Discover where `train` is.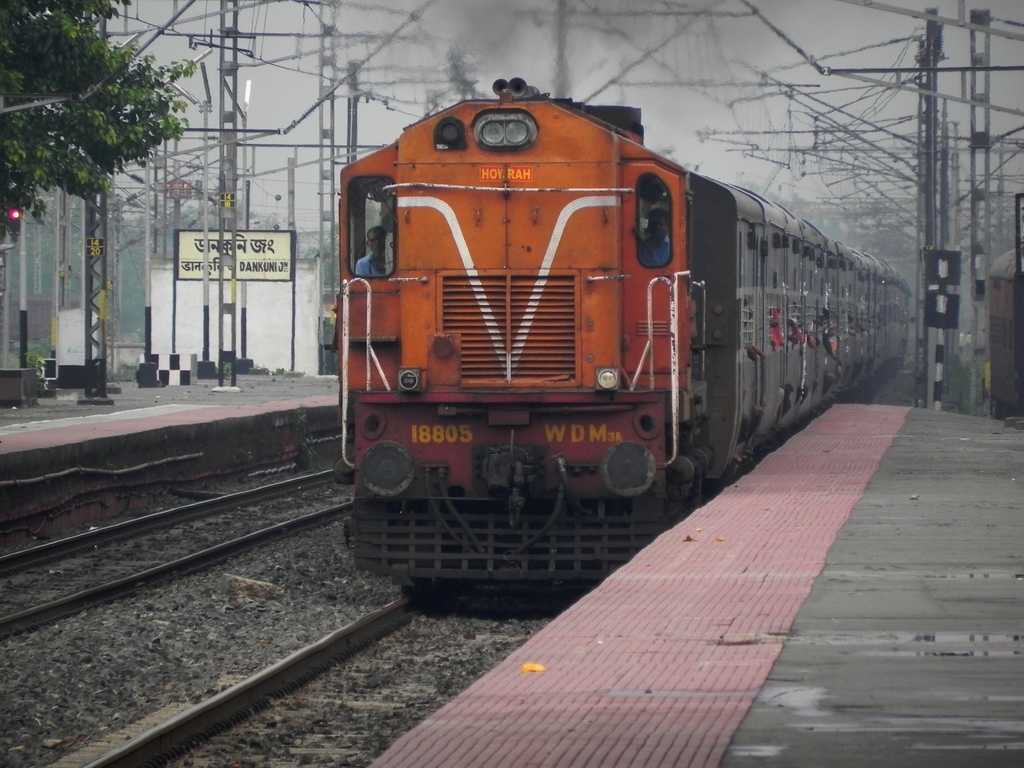
Discovered at BBox(337, 77, 909, 589).
